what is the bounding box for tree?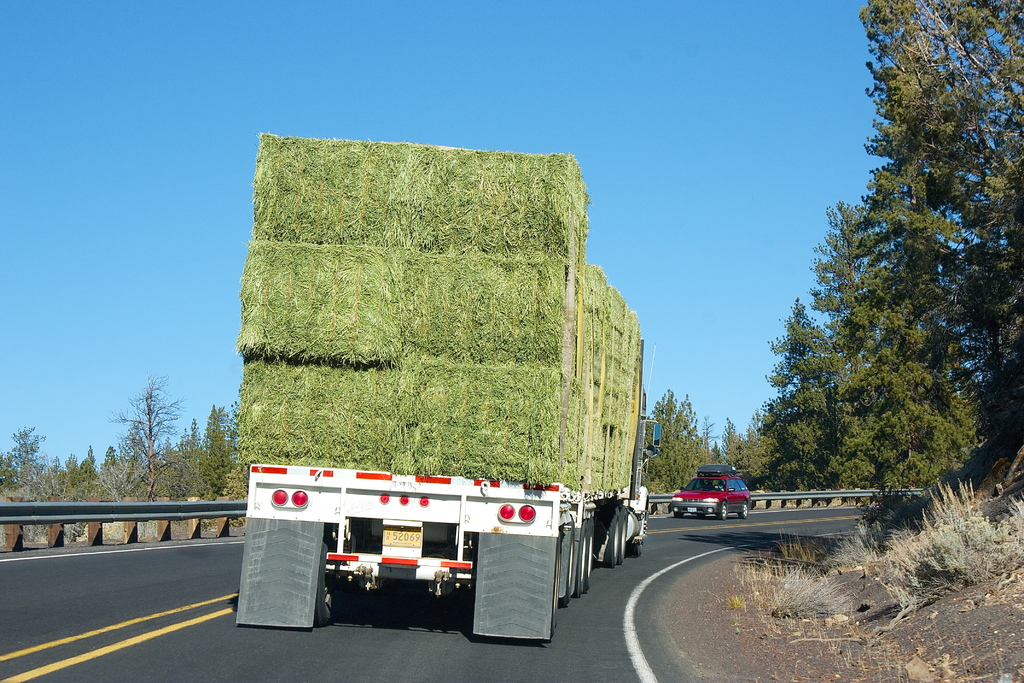
x1=701 y1=415 x2=767 y2=488.
